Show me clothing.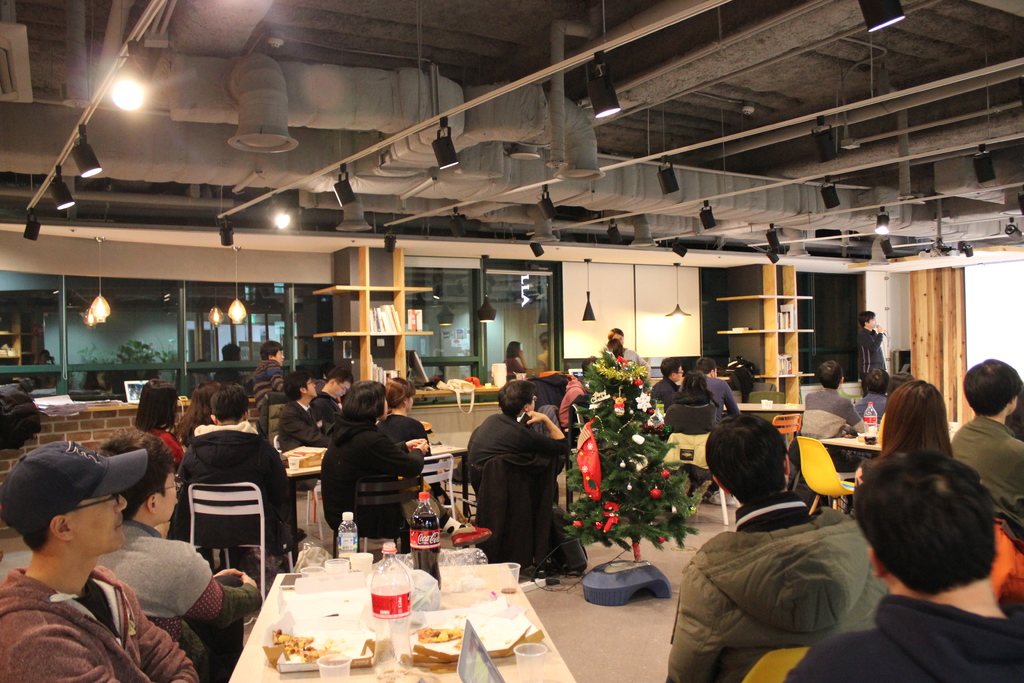
clothing is here: left=0, top=559, right=200, bottom=682.
